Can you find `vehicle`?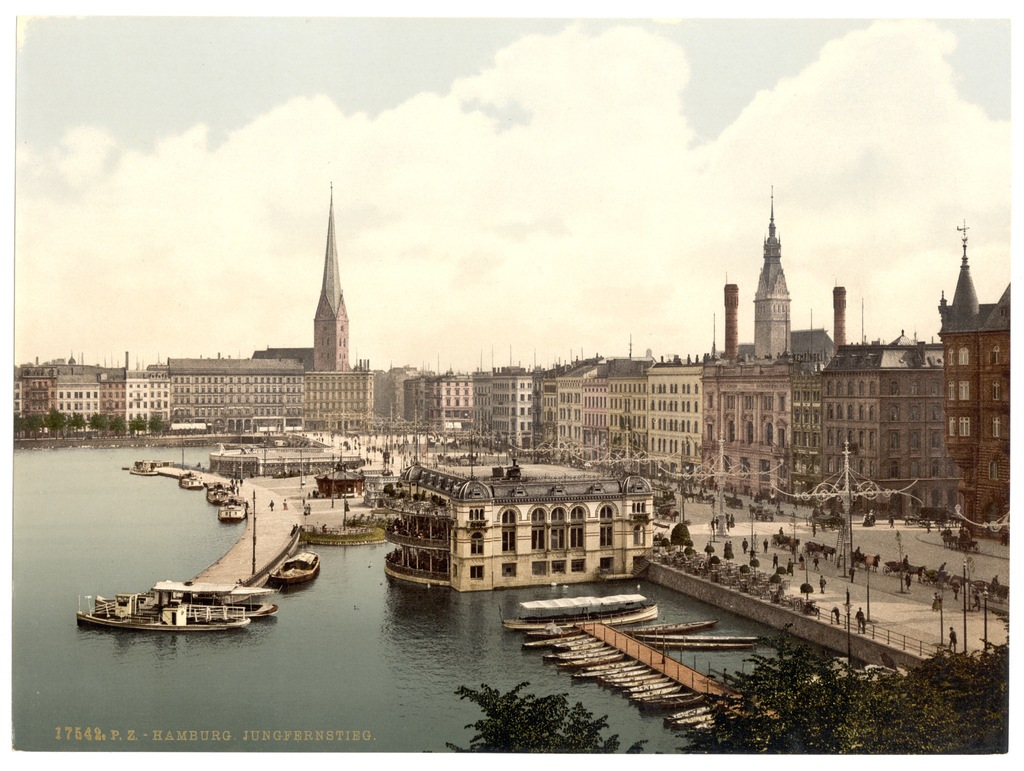
Yes, bounding box: pyautogui.locateOnScreen(77, 581, 250, 633).
